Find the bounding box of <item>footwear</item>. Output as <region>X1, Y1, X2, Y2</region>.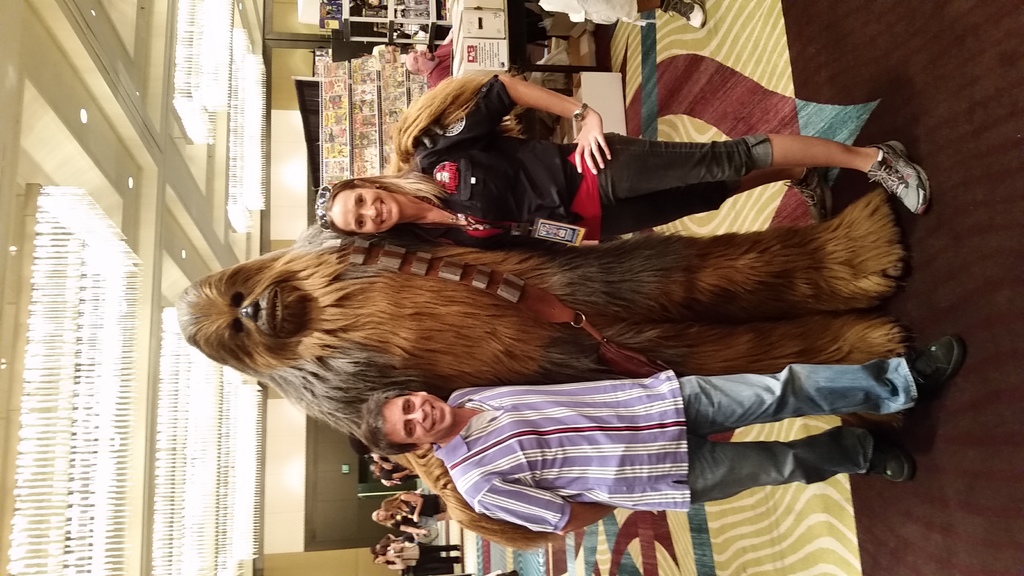
<region>902, 335, 966, 404</region>.
